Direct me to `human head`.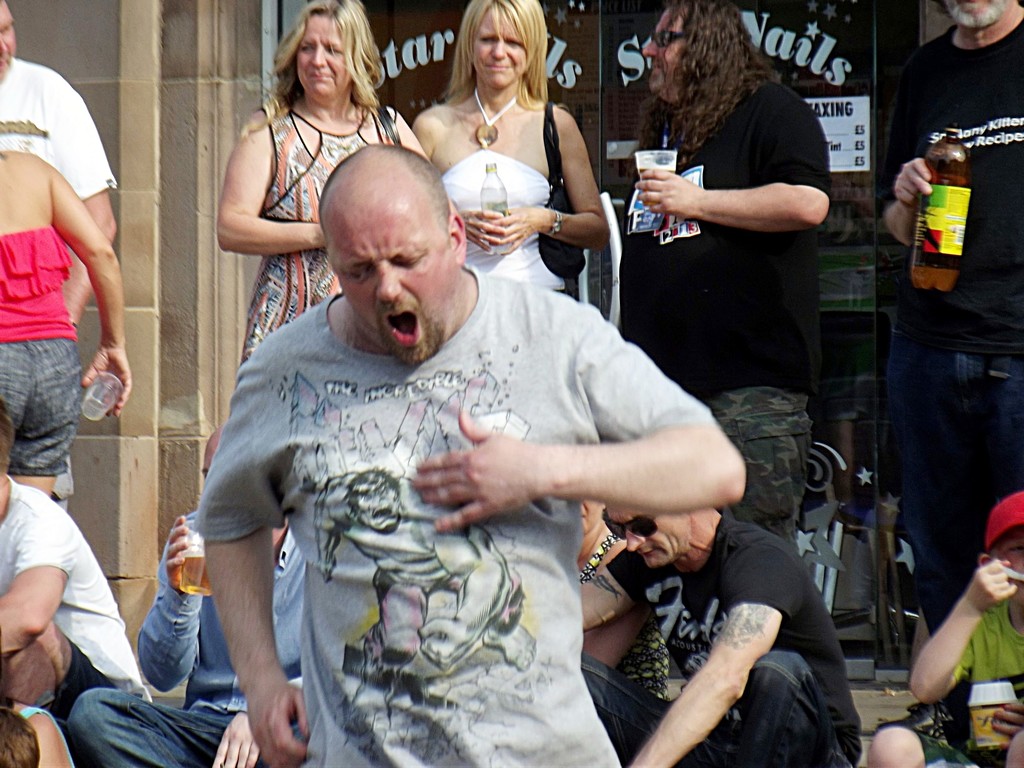
Direction: detection(200, 428, 289, 543).
